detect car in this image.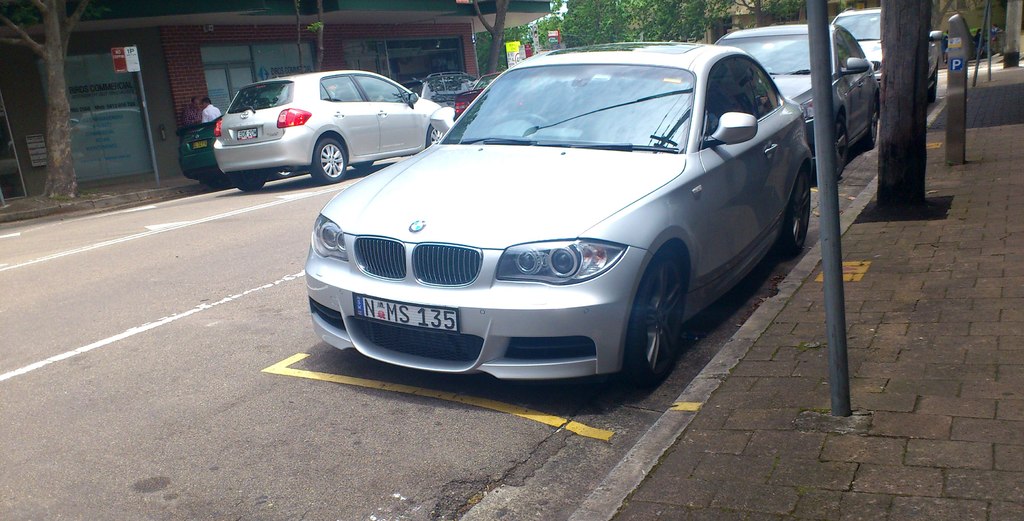
Detection: (714, 25, 879, 173).
